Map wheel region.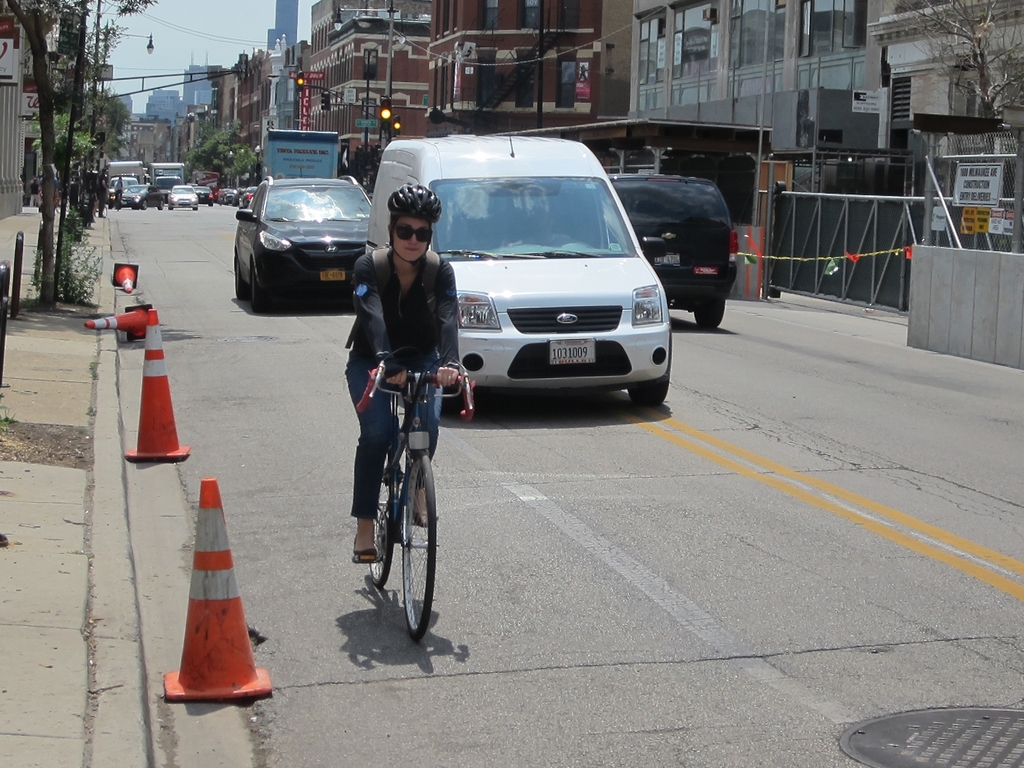
Mapped to {"x1": 156, "y1": 200, "x2": 164, "y2": 209}.
